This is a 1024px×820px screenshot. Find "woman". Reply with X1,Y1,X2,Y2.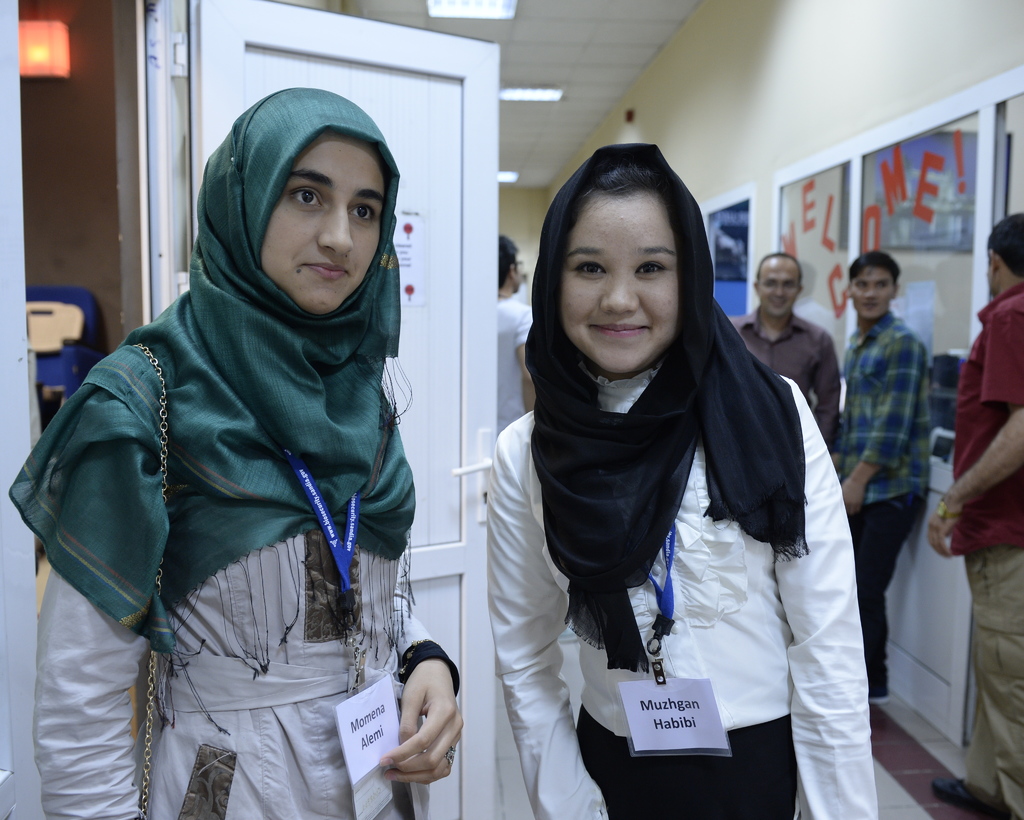
489,145,884,819.
